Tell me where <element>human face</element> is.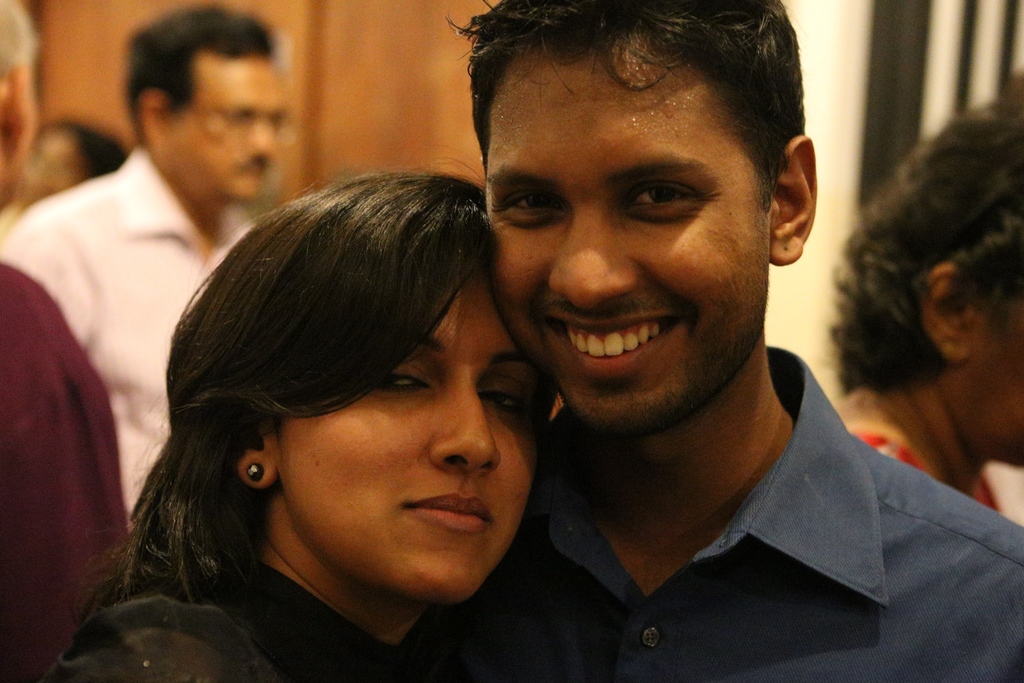
<element>human face</element> is at 275, 245, 541, 599.
